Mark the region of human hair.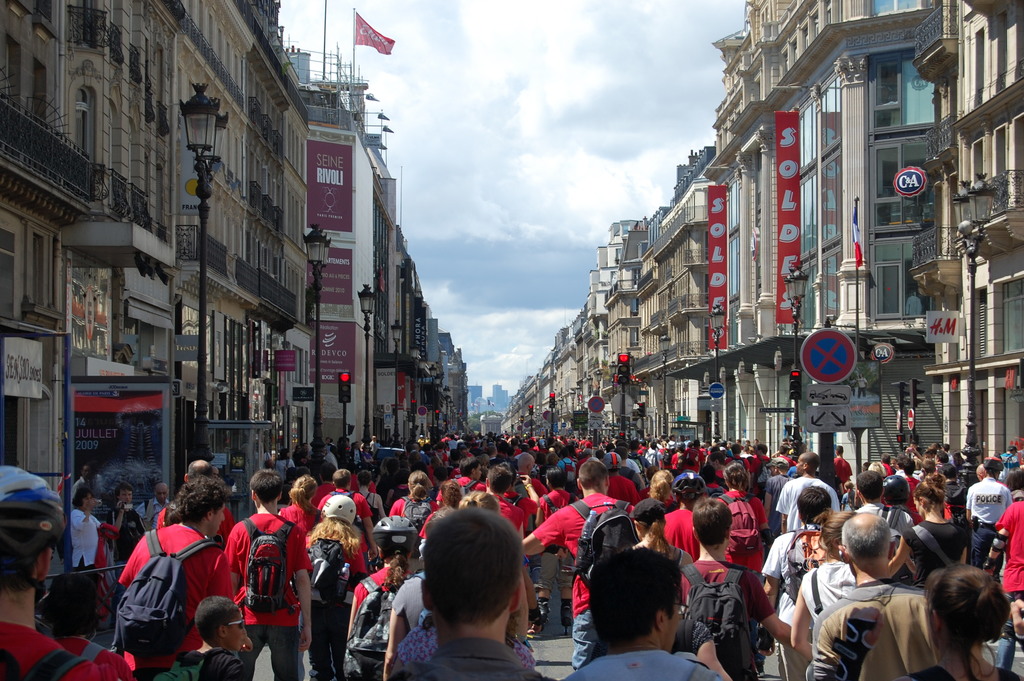
Region: bbox=(0, 501, 60, 584).
